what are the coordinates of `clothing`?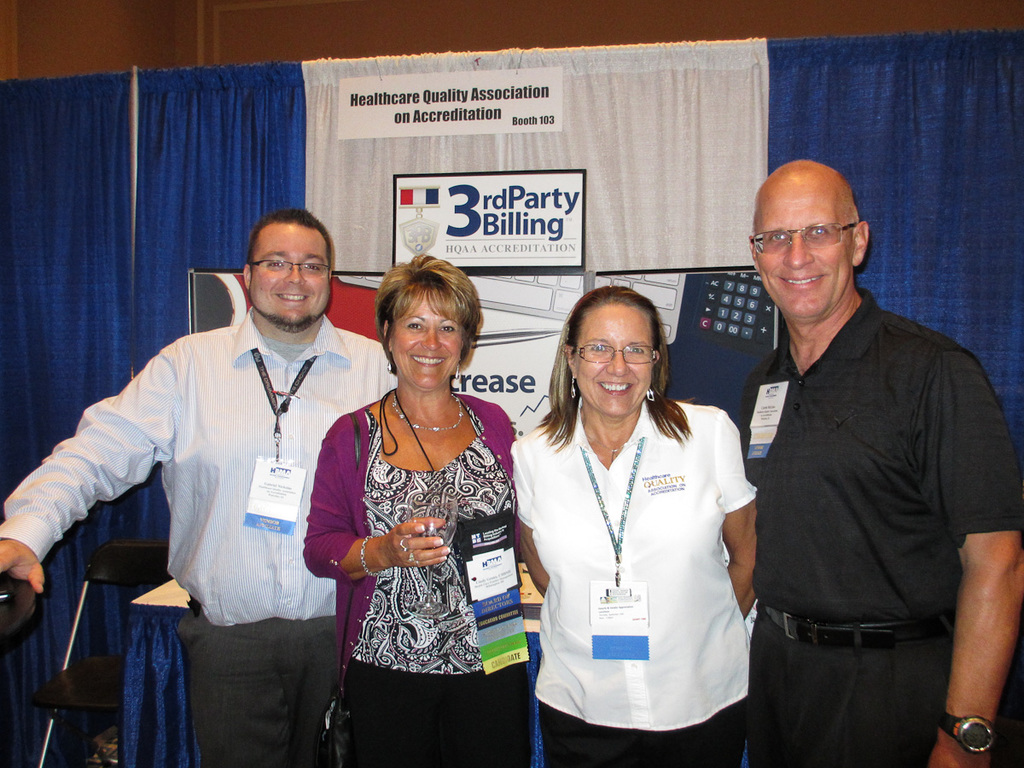
bbox=(0, 305, 399, 767).
